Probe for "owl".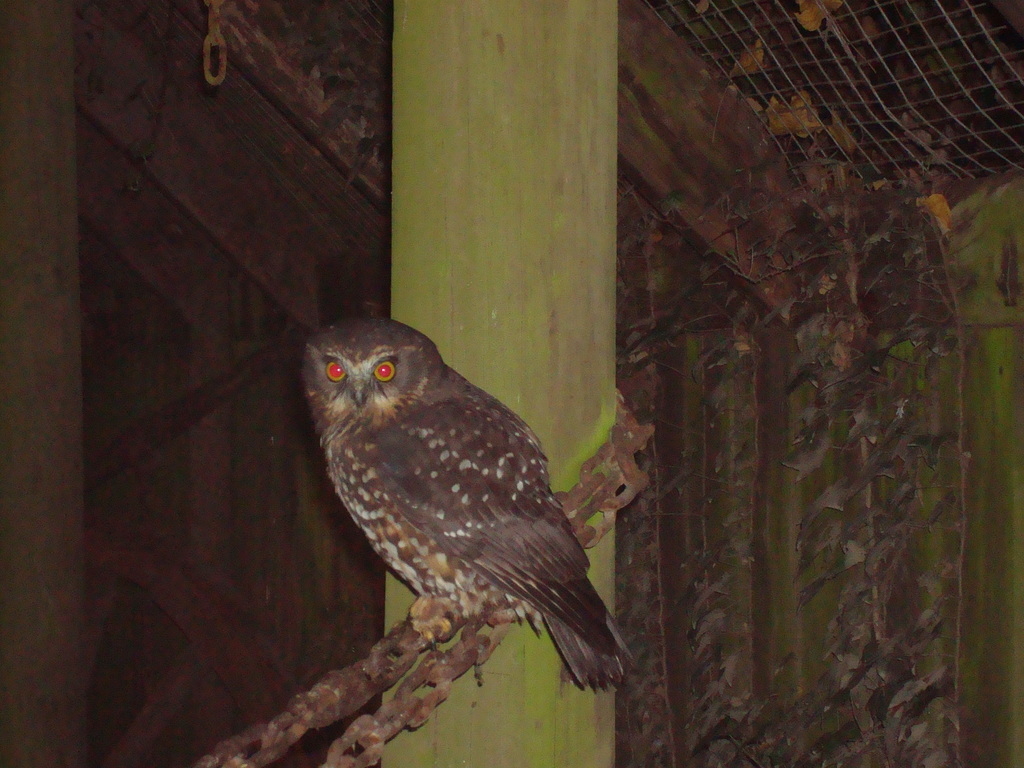
Probe result: l=301, t=318, r=637, b=691.
